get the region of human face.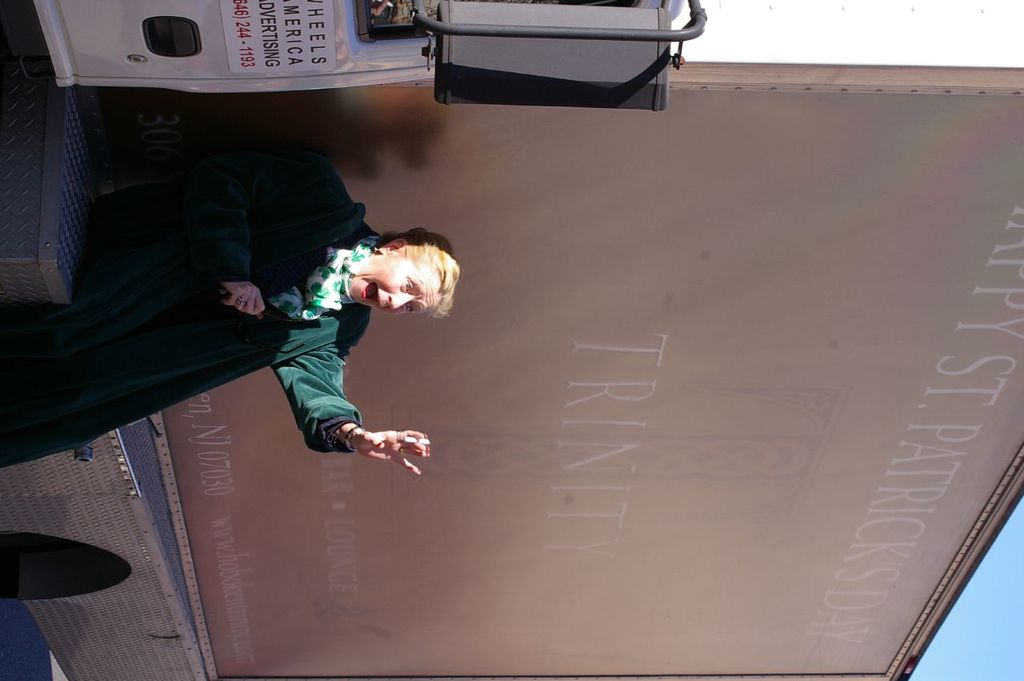
box(349, 252, 442, 315).
